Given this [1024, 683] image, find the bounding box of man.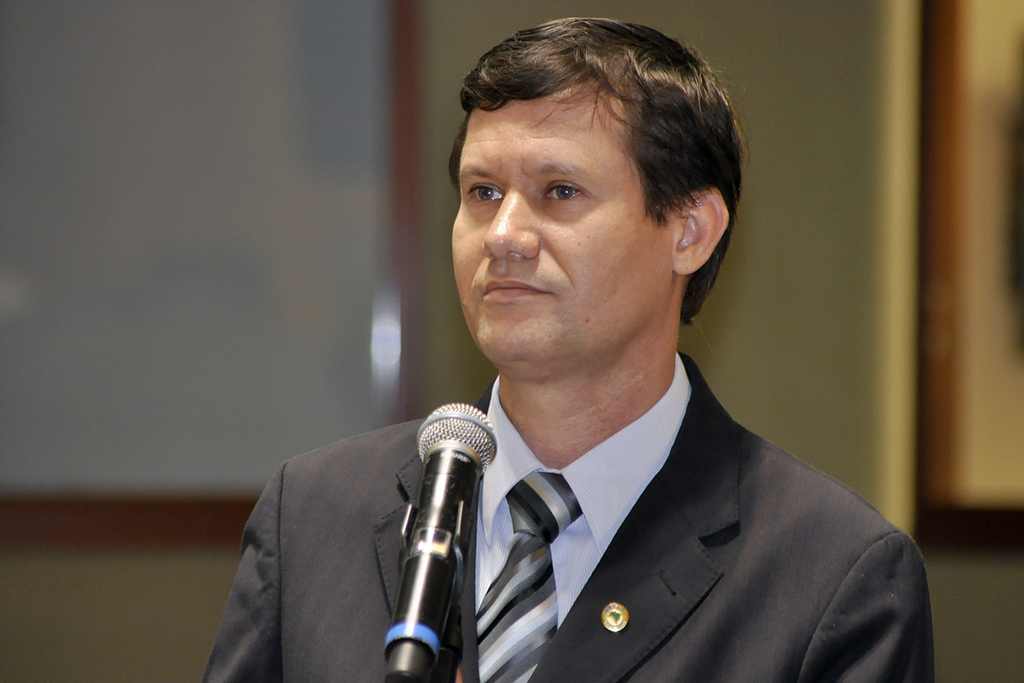
crop(233, 22, 934, 682).
